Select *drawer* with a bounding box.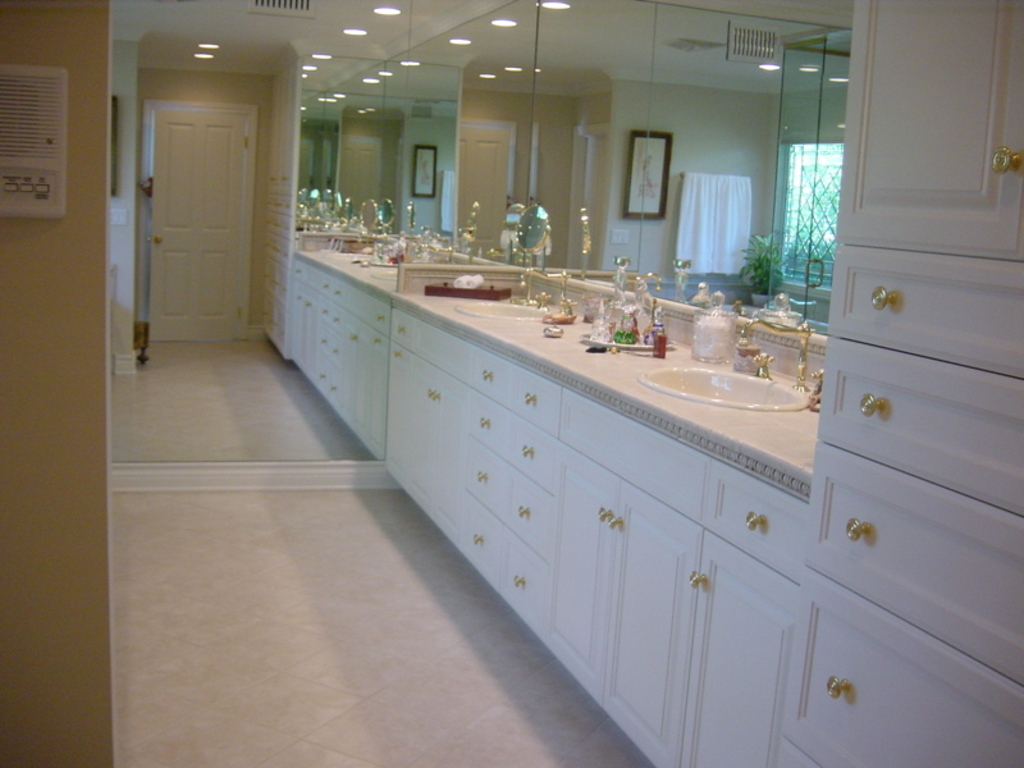
pyautogui.locateOnScreen(457, 490, 502, 580).
